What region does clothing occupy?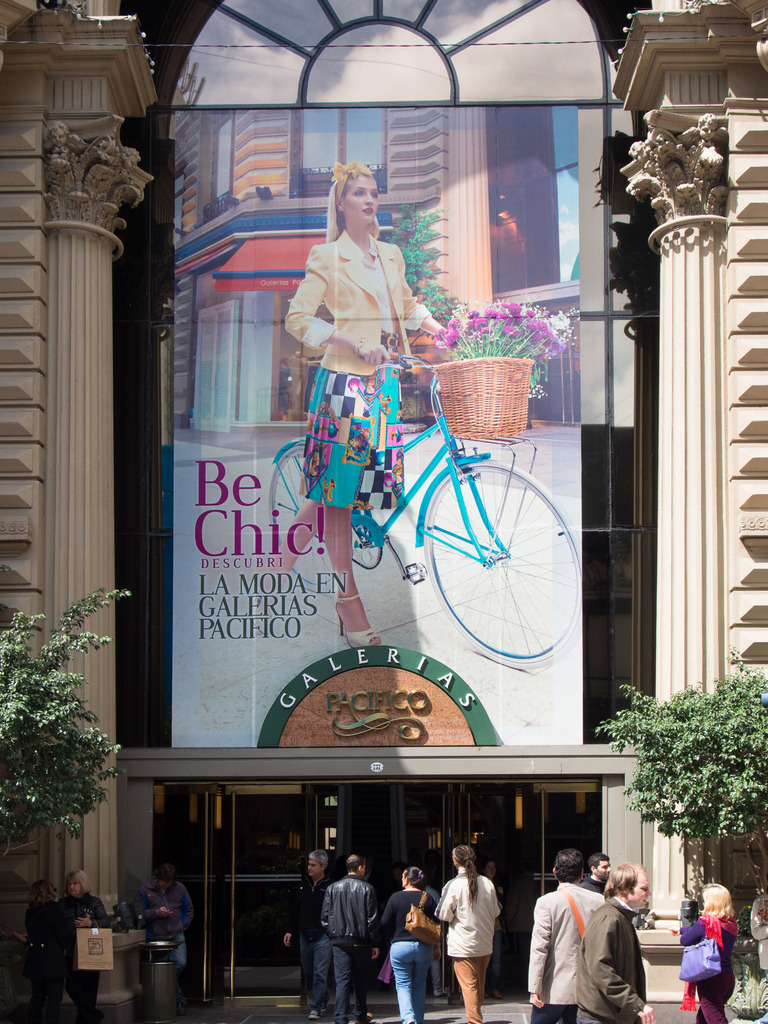
[316, 863, 374, 1023].
